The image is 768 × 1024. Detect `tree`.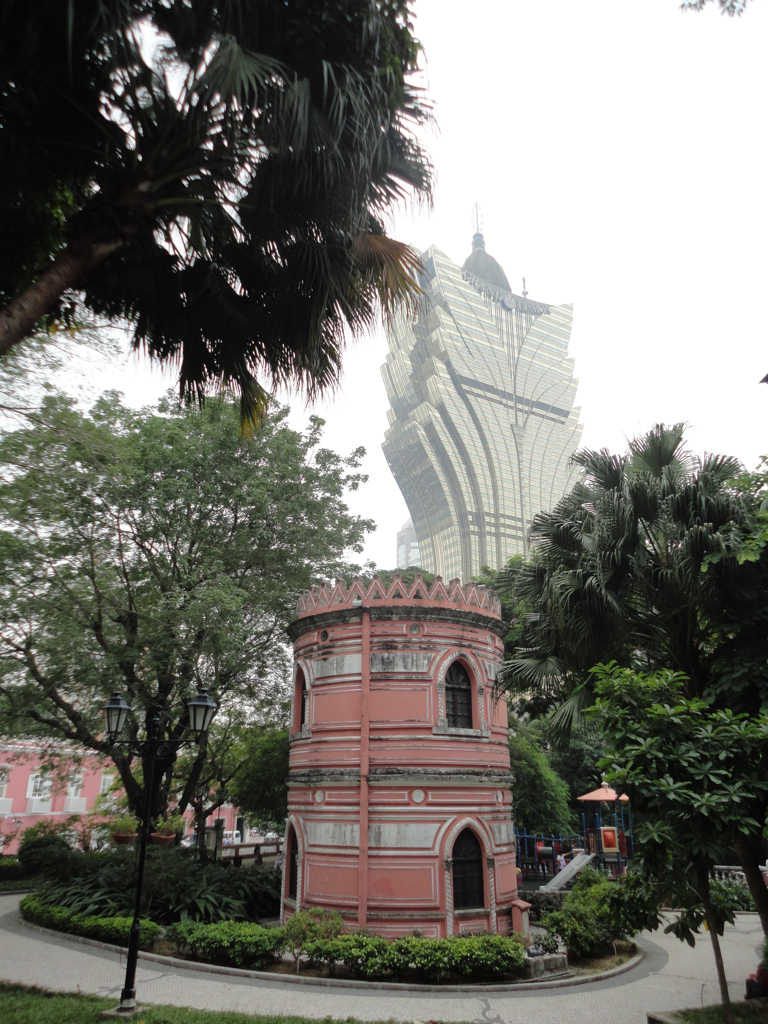
Detection: select_region(108, 710, 252, 852).
